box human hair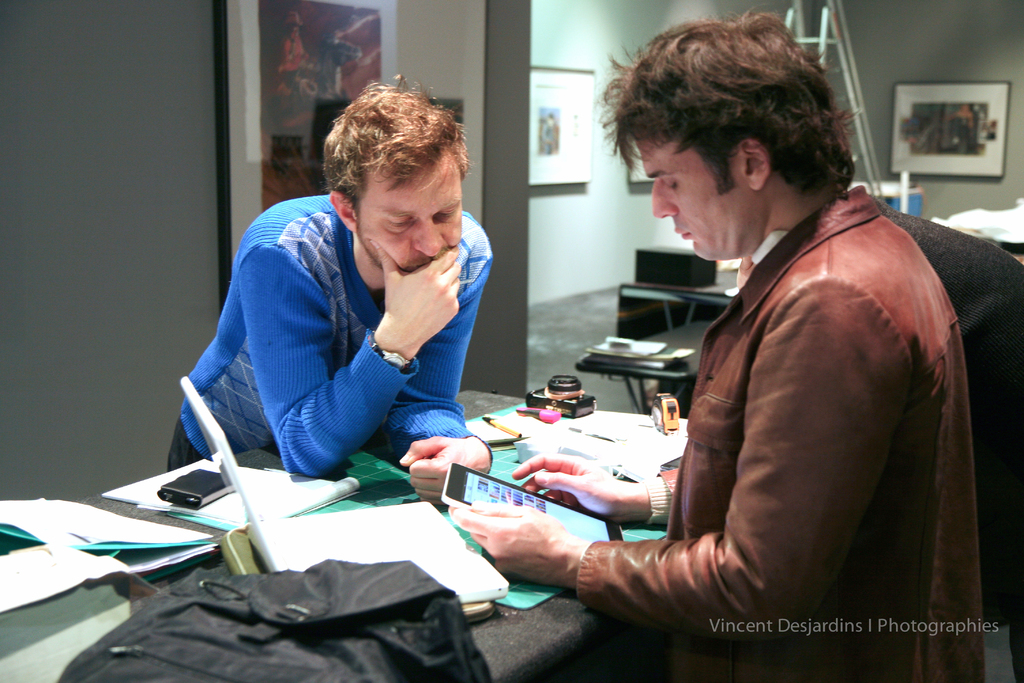
[323, 70, 470, 217]
